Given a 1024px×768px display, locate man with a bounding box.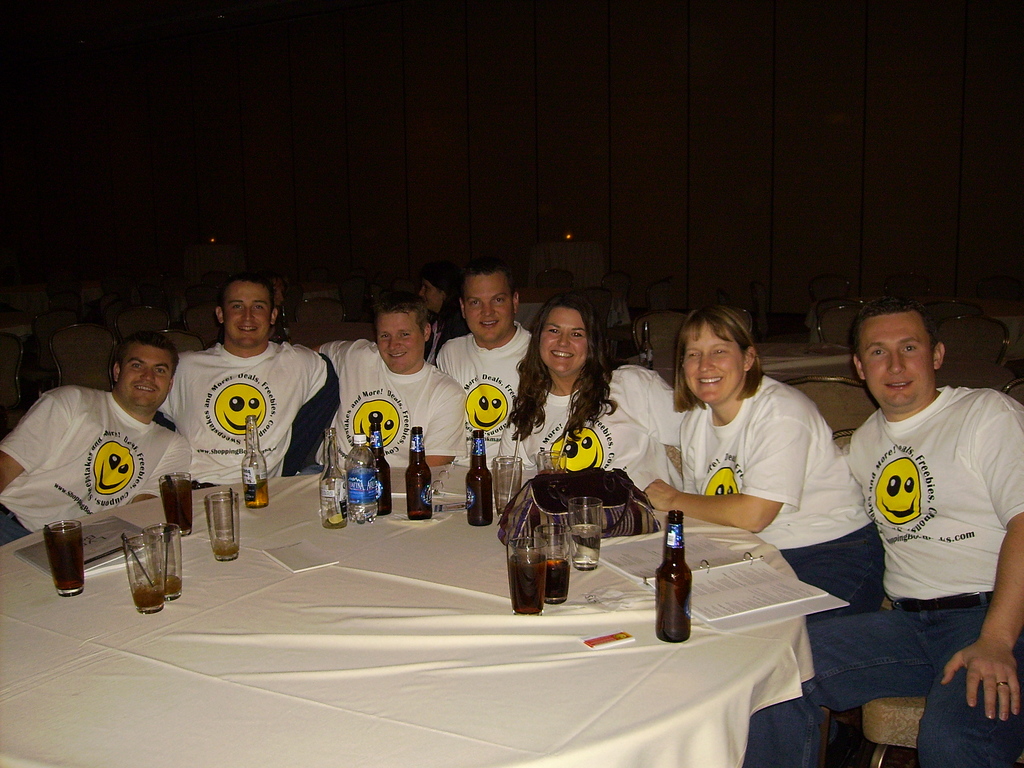
Located: <region>749, 287, 1023, 767</region>.
